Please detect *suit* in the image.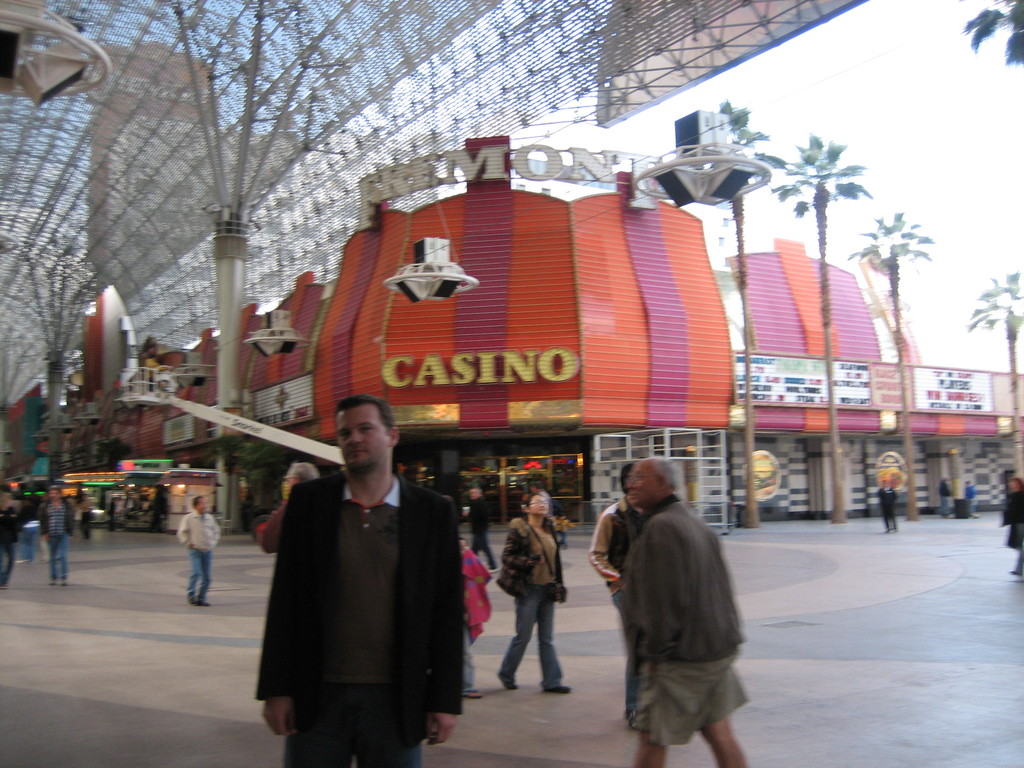
[x1=251, y1=426, x2=472, y2=756].
